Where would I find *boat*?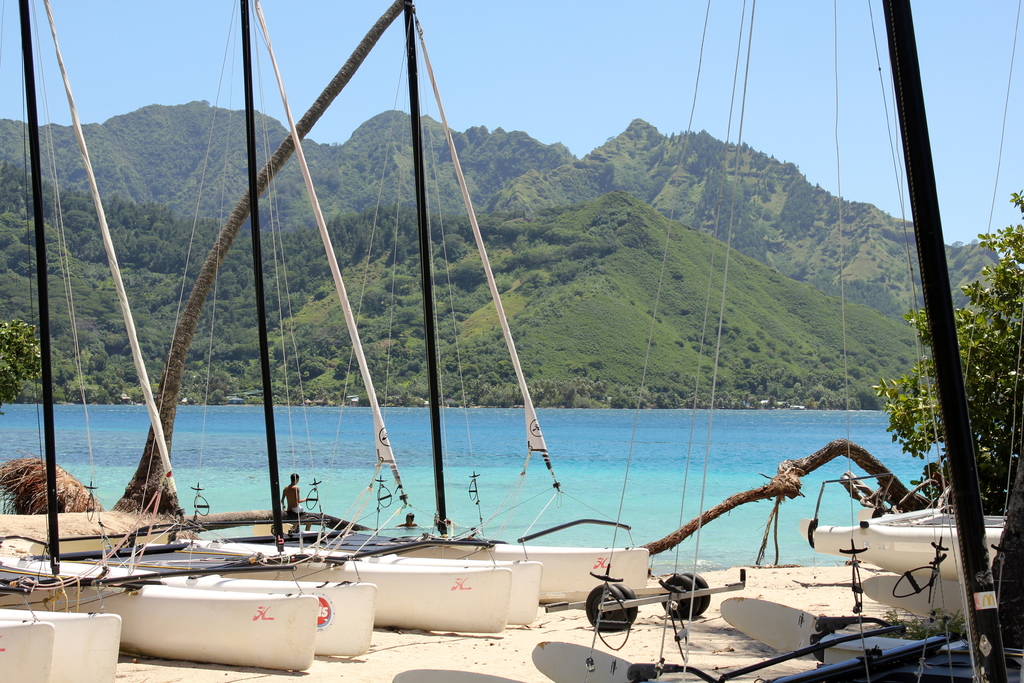
At box=[0, 0, 378, 660].
